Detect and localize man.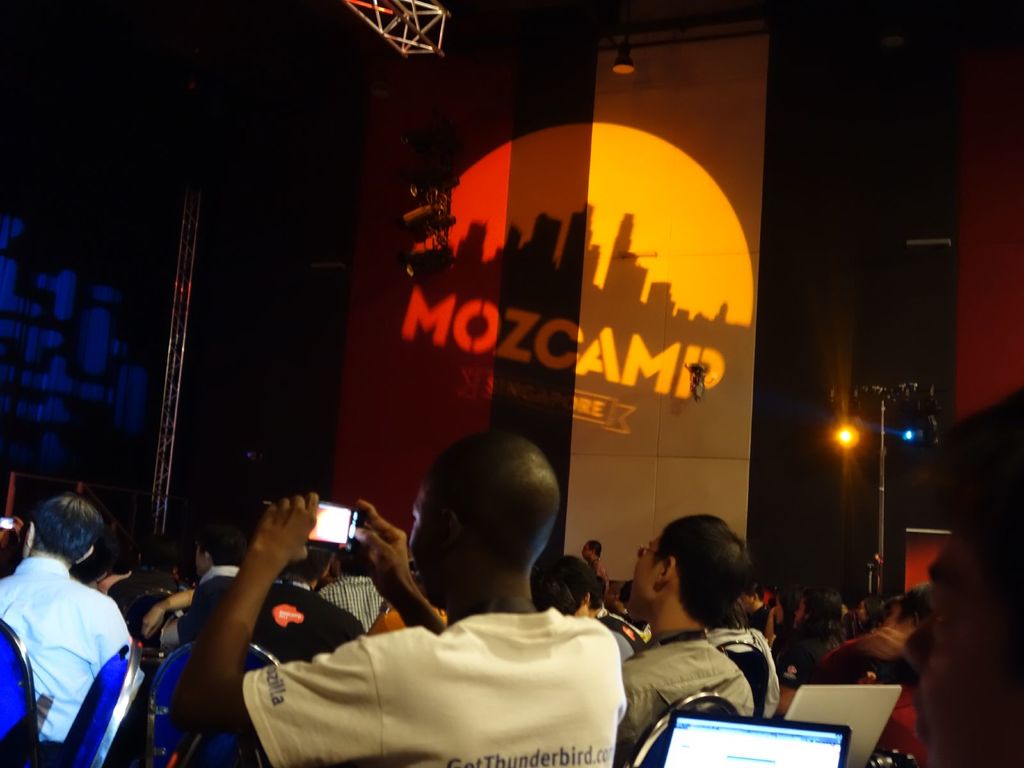
Localized at 739/582/776/634.
